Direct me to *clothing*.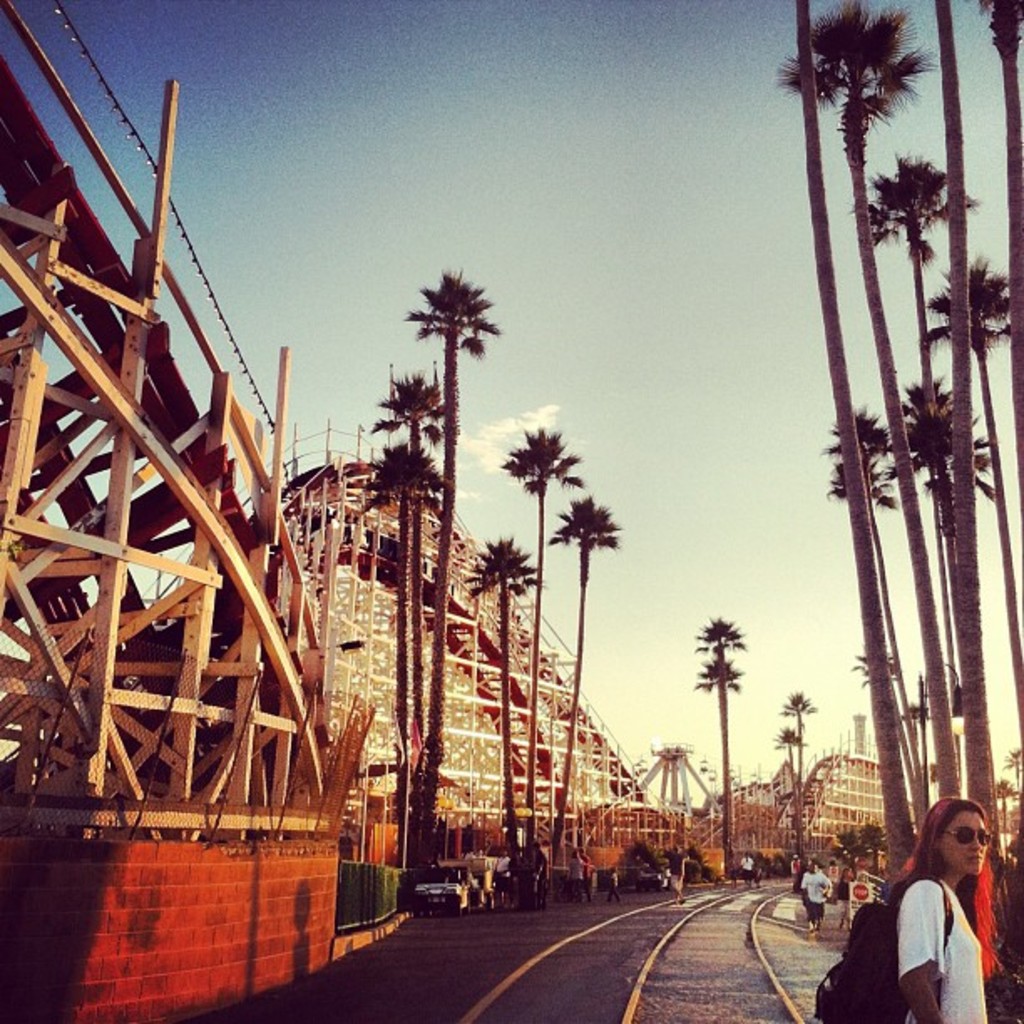
Direction: pyautogui.locateOnScreen(736, 853, 755, 880).
